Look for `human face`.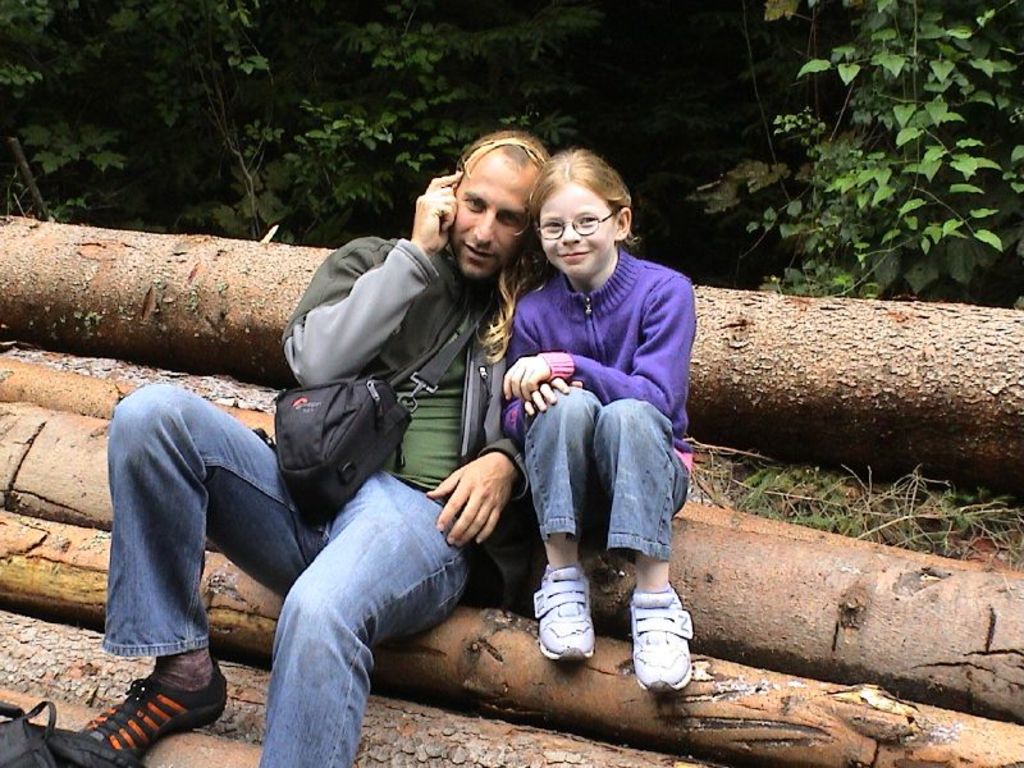
Found: left=531, top=180, right=622, bottom=274.
